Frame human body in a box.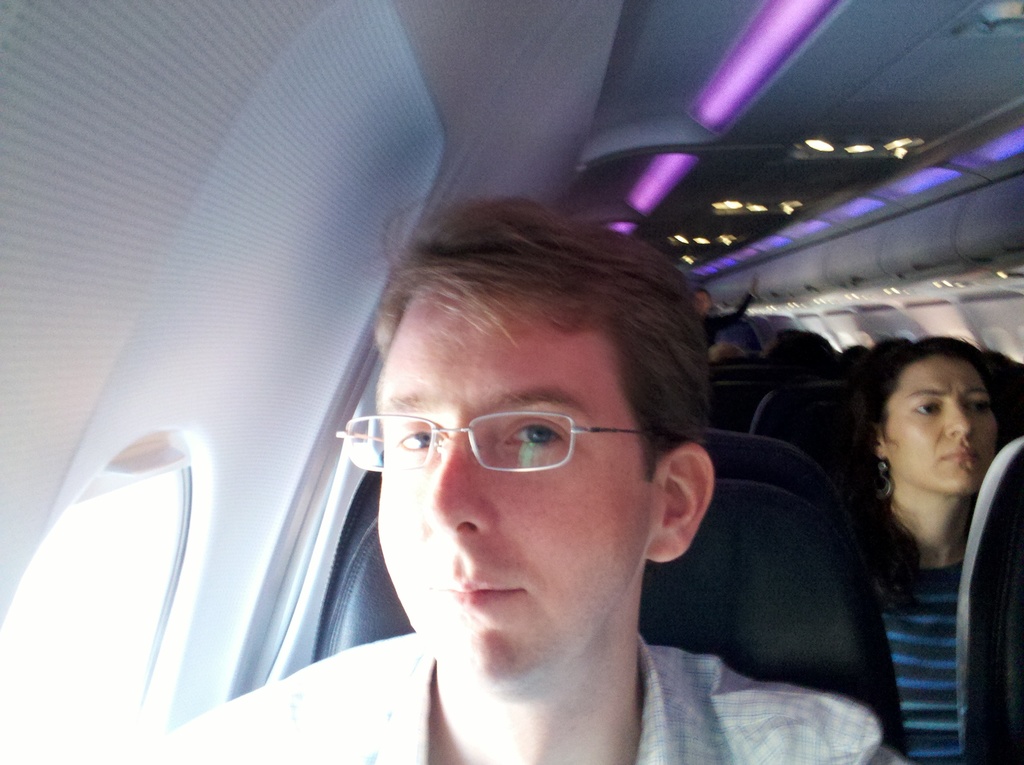
234/238/982/764.
